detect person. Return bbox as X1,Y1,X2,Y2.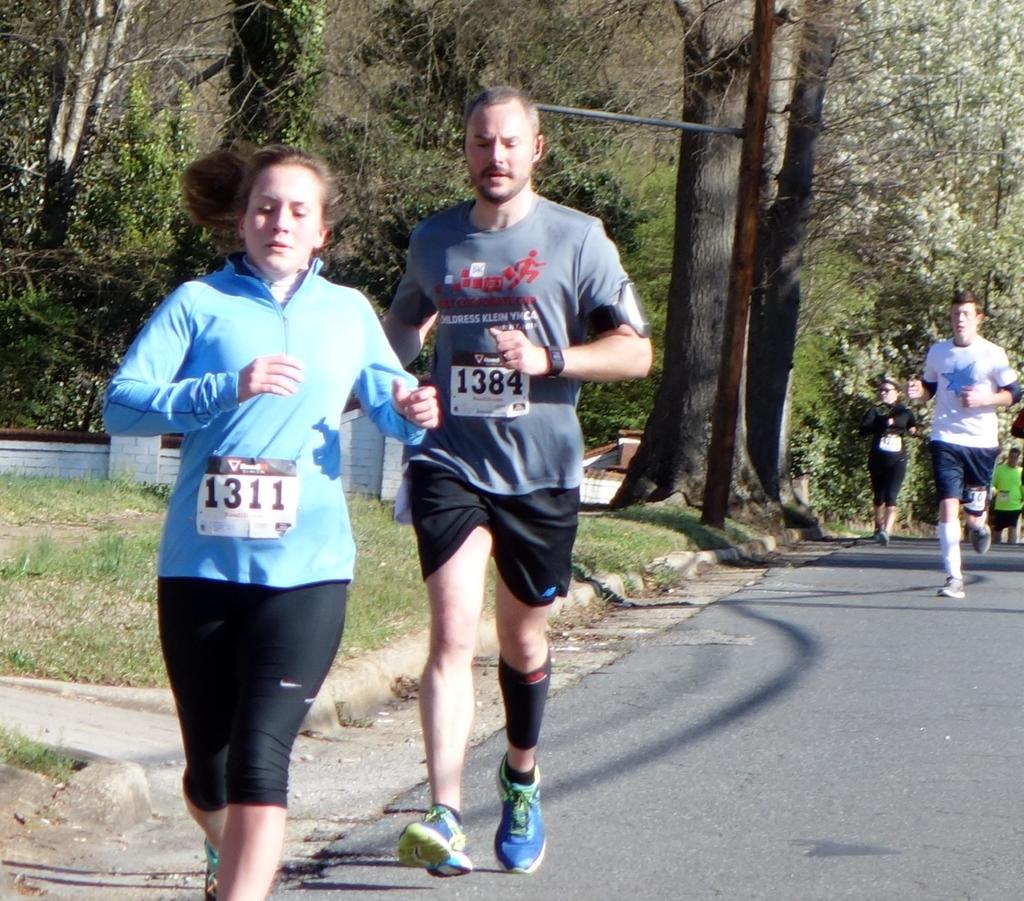
857,372,919,551.
